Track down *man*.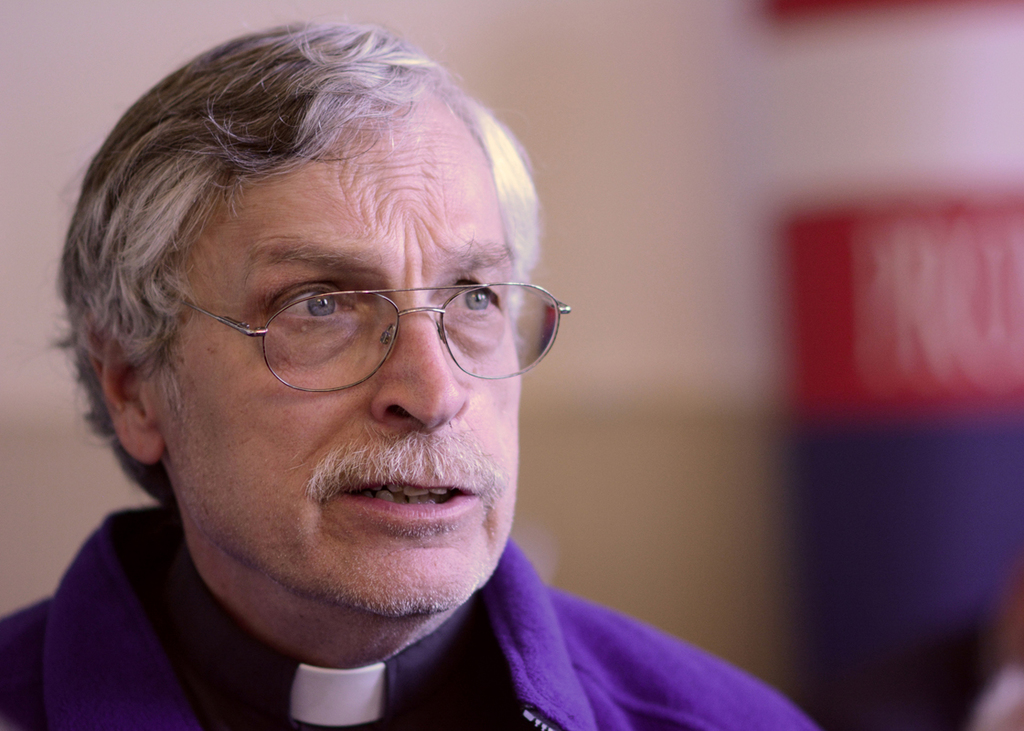
Tracked to select_region(0, 41, 790, 730).
